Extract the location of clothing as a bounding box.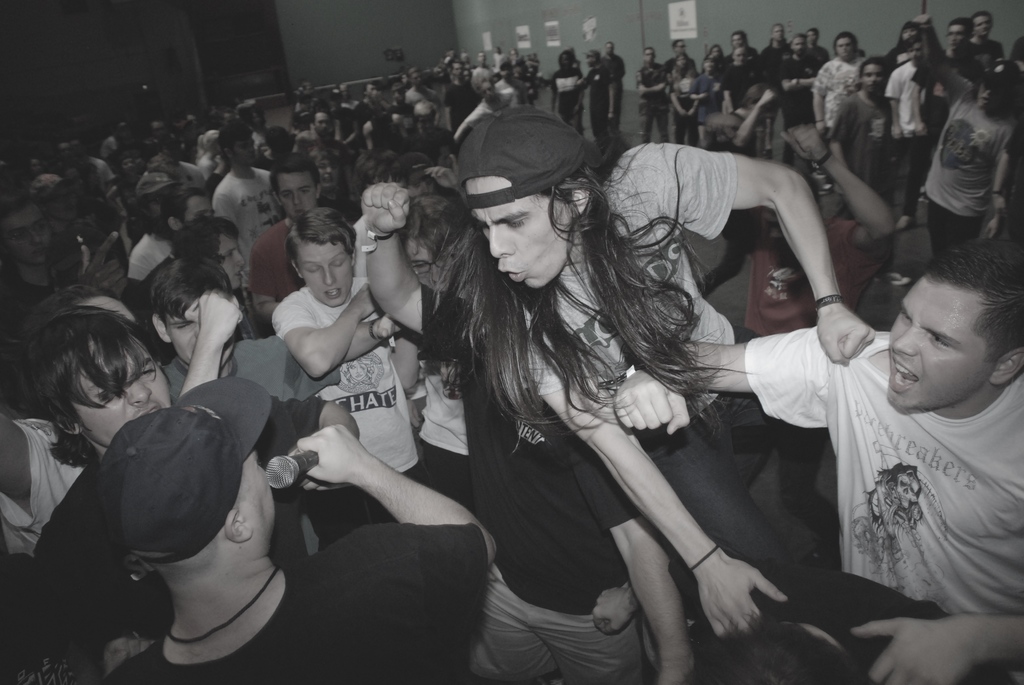
(x1=725, y1=42, x2=755, y2=102).
